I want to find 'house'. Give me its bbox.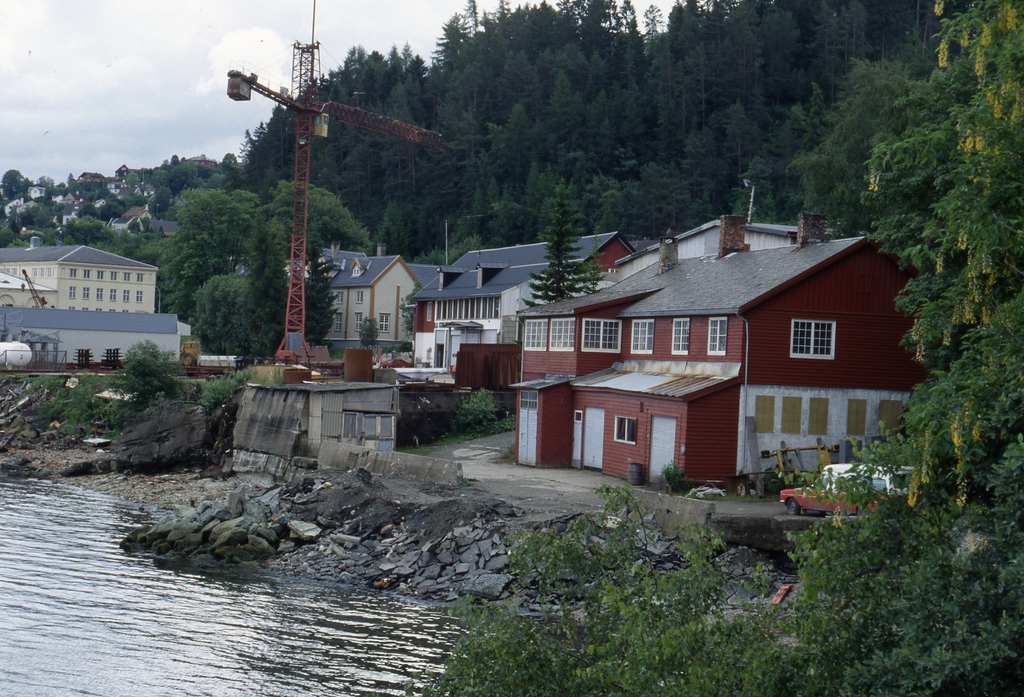
select_region(442, 242, 636, 332).
